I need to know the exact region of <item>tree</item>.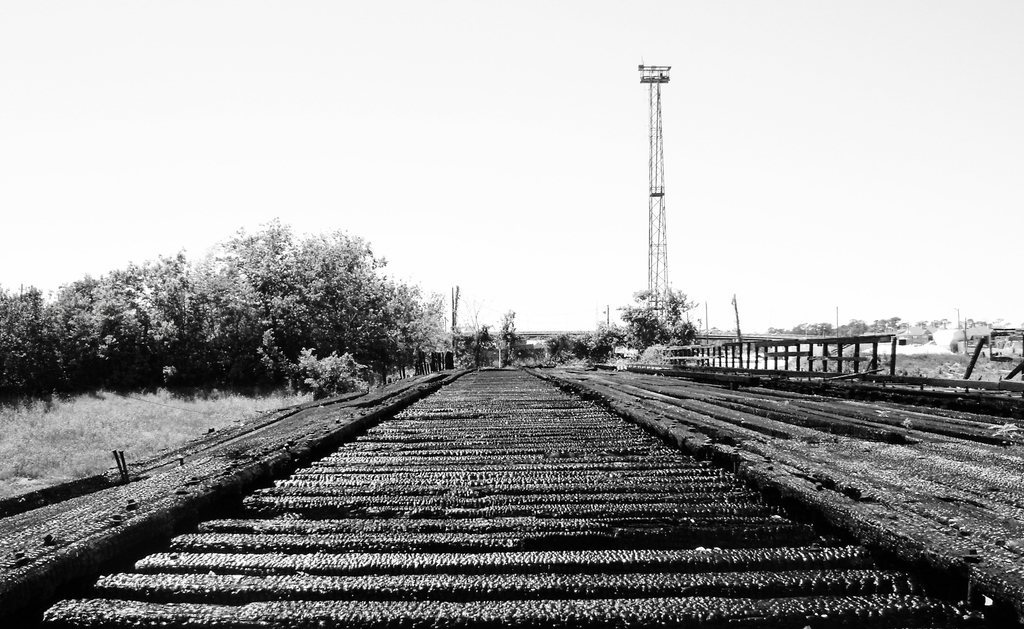
Region: 282,227,378,355.
